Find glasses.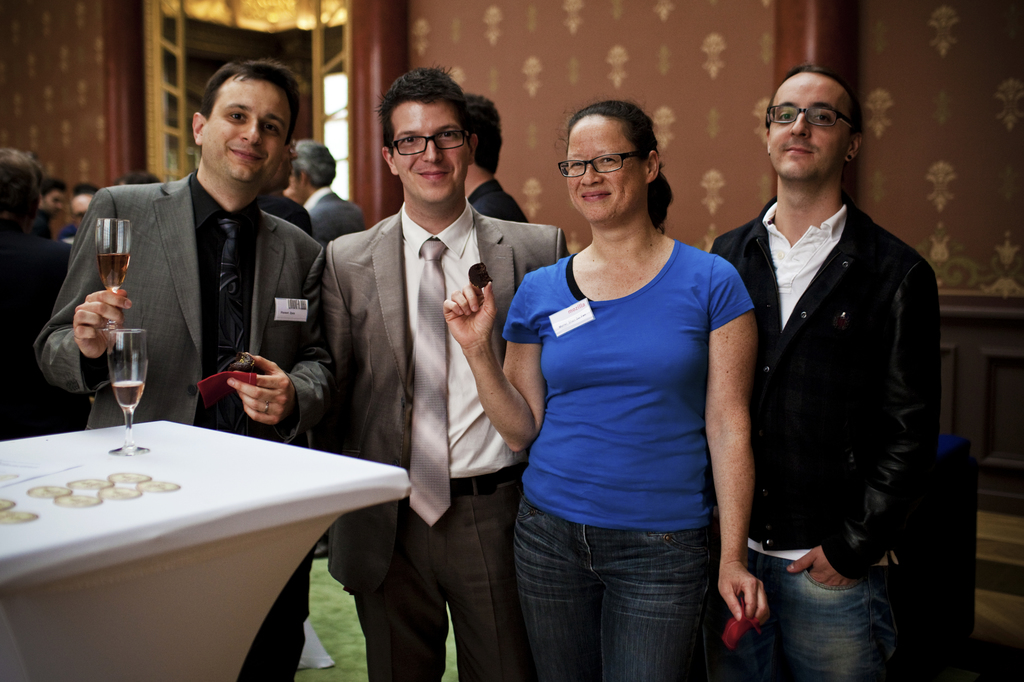
<bbox>557, 151, 640, 180</bbox>.
